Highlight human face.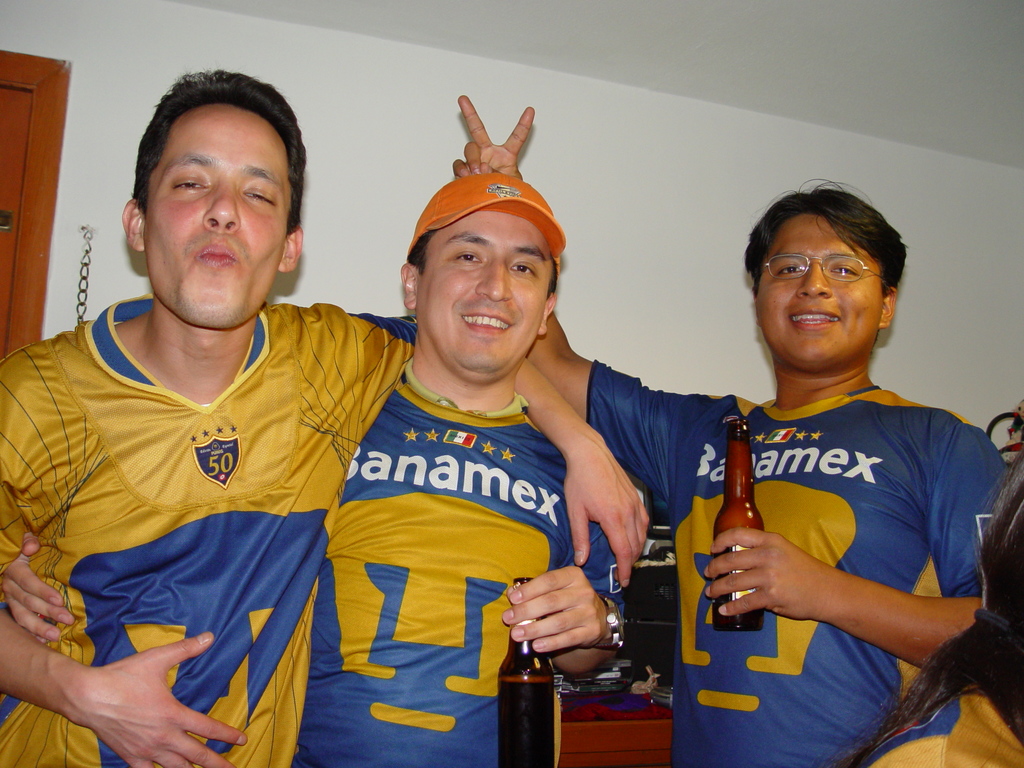
Highlighted region: bbox=[151, 99, 294, 323].
